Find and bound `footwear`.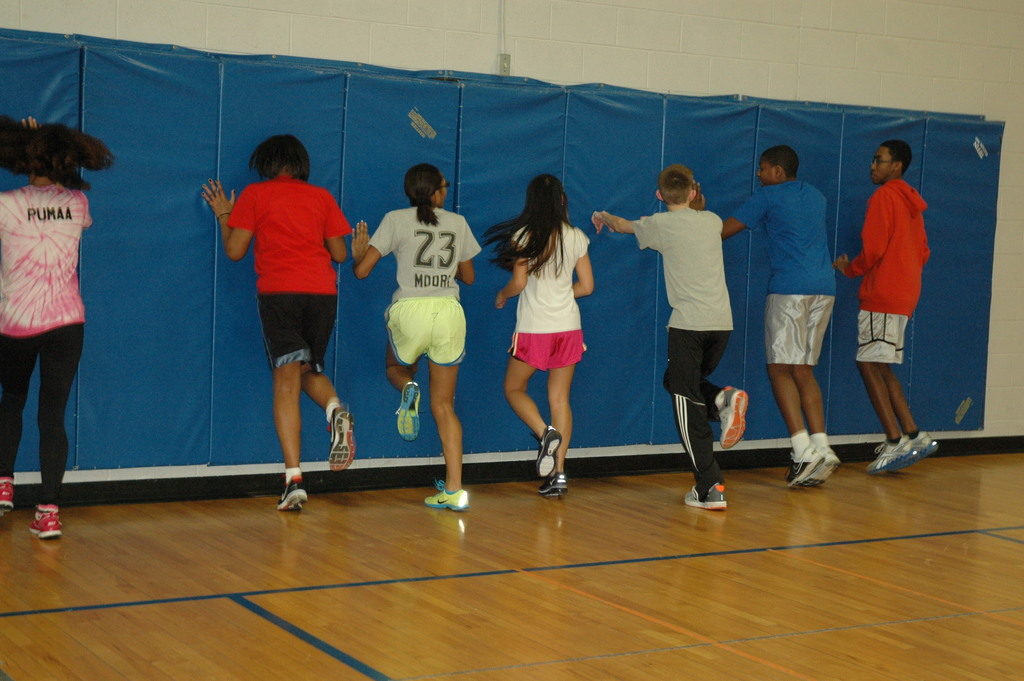
Bound: (799, 447, 842, 490).
